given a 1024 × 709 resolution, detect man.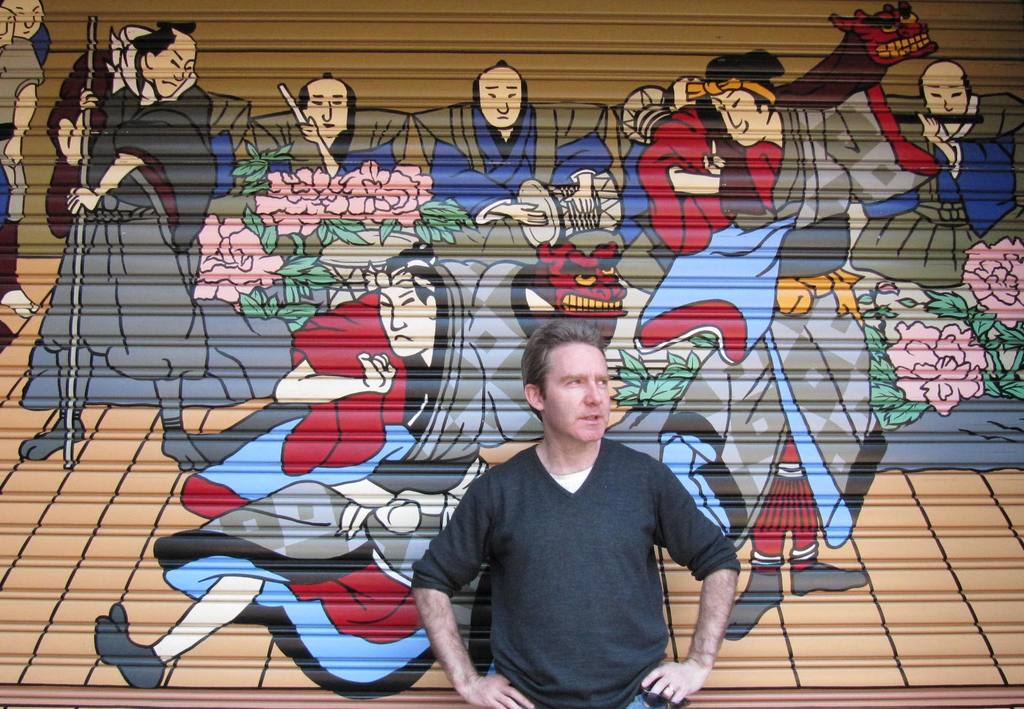
[left=0, top=0, right=54, bottom=70].
